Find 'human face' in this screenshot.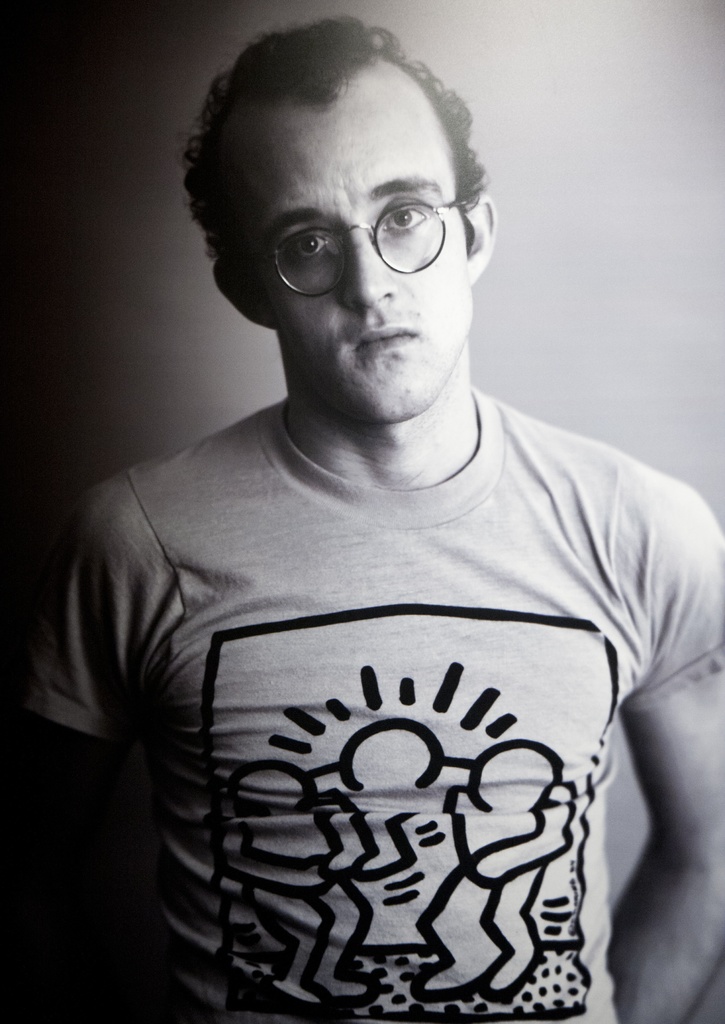
The bounding box for 'human face' is (x1=226, y1=76, x2=474, y2=416).
